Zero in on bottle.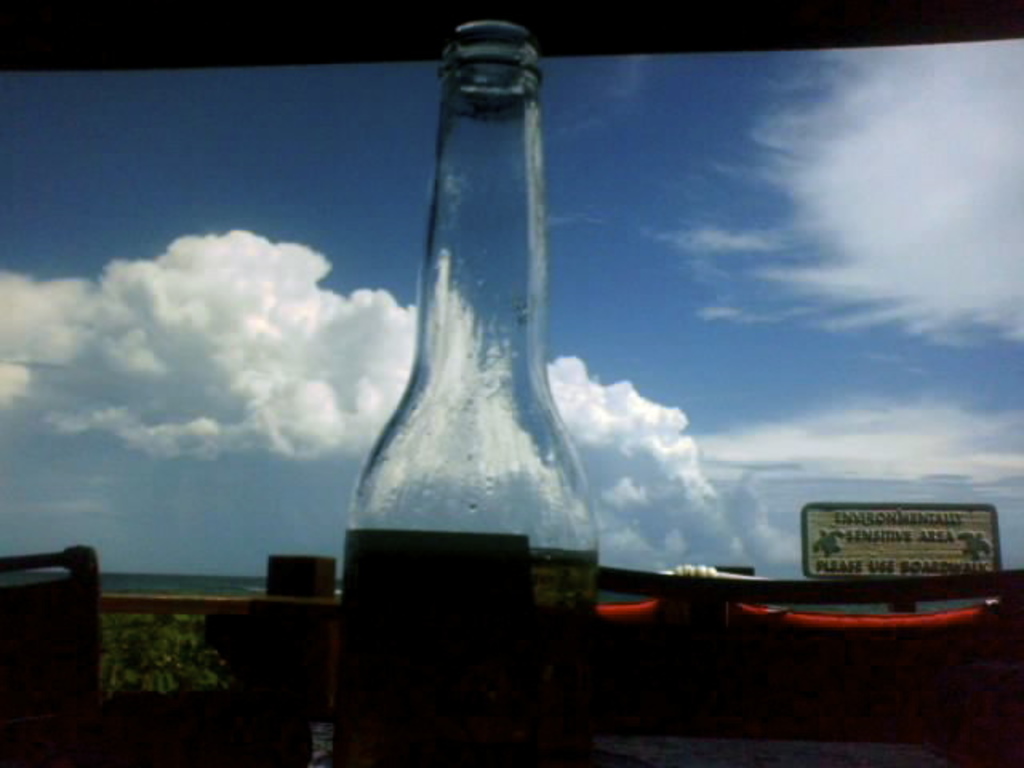
Zeroed in: BBox(323, 5, 614, 766).
